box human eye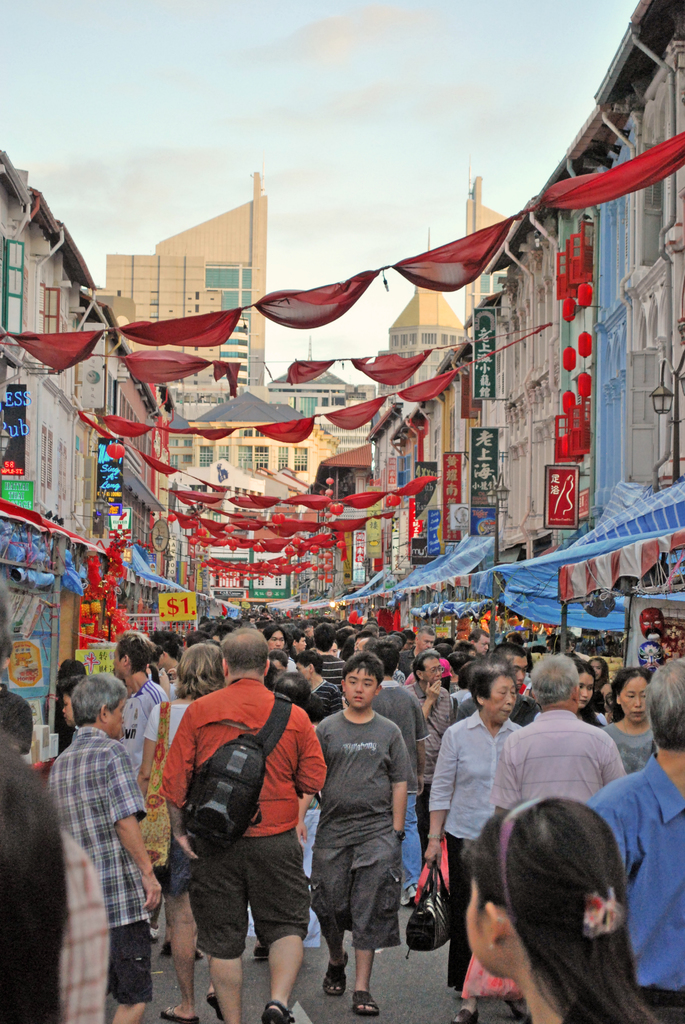
pyautogui.locateOnScreen(348, 678, 360, 687)
